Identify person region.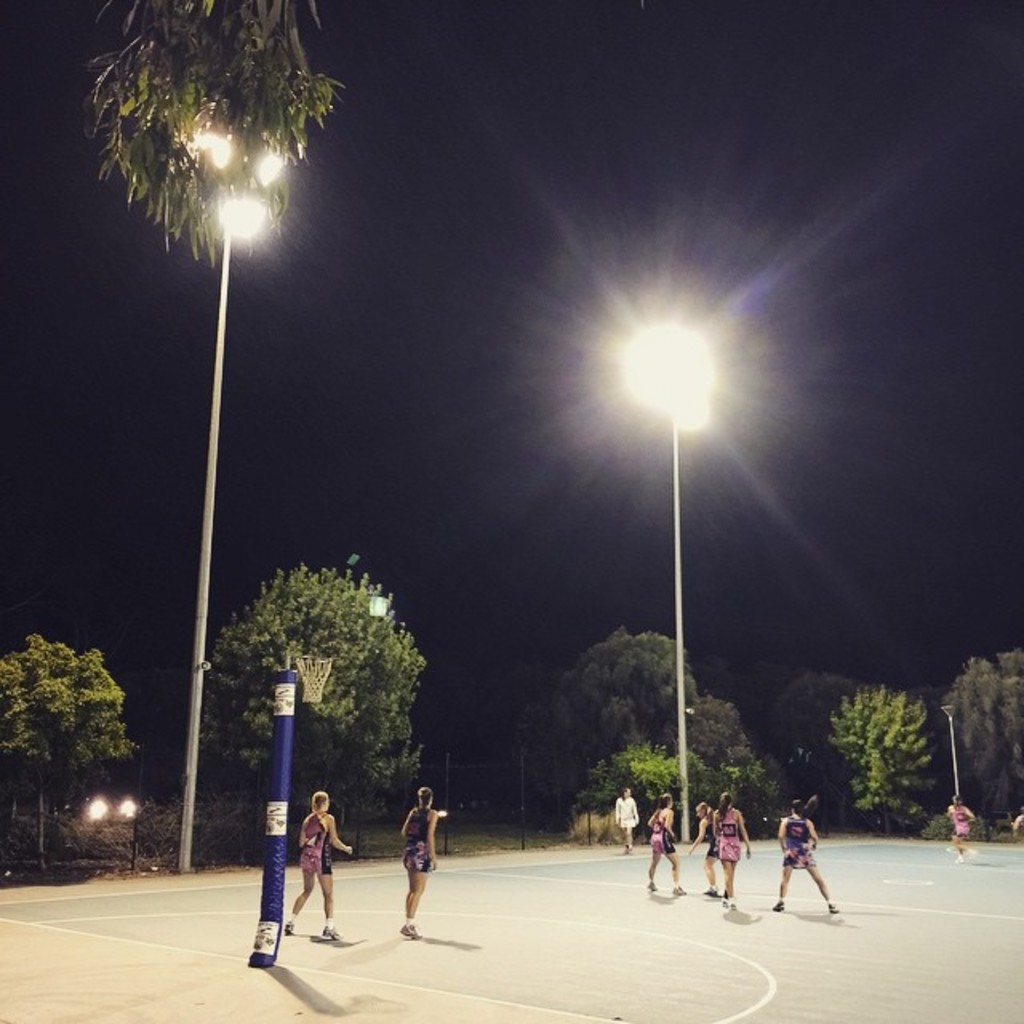
Region: 645 792 683 894.
